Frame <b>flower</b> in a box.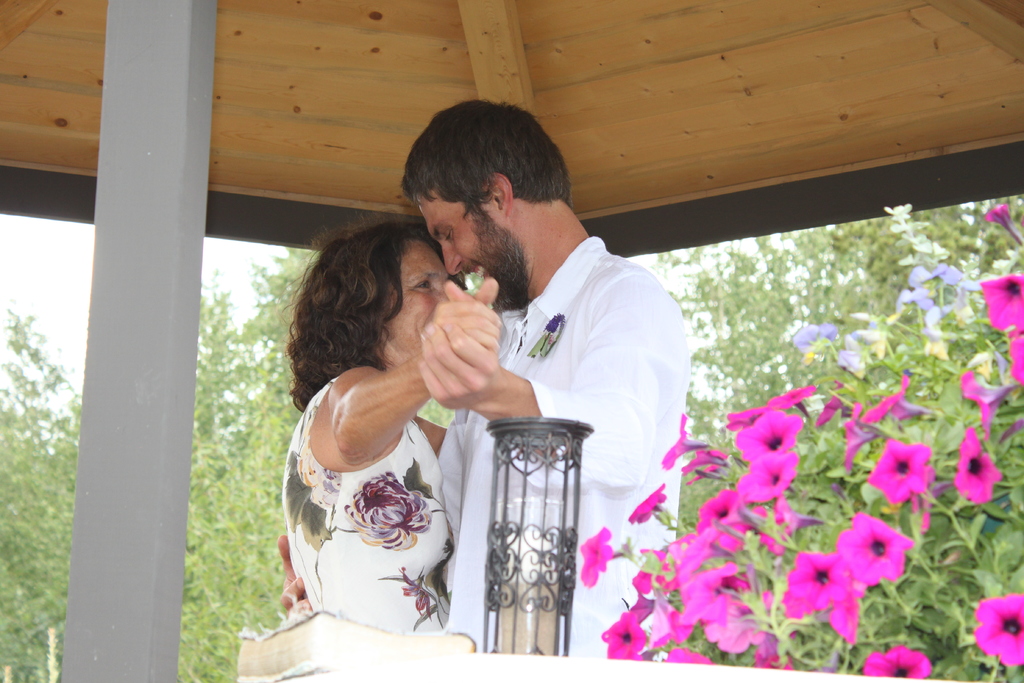
x1=986, y1=207, x2=1012, y2=231.
